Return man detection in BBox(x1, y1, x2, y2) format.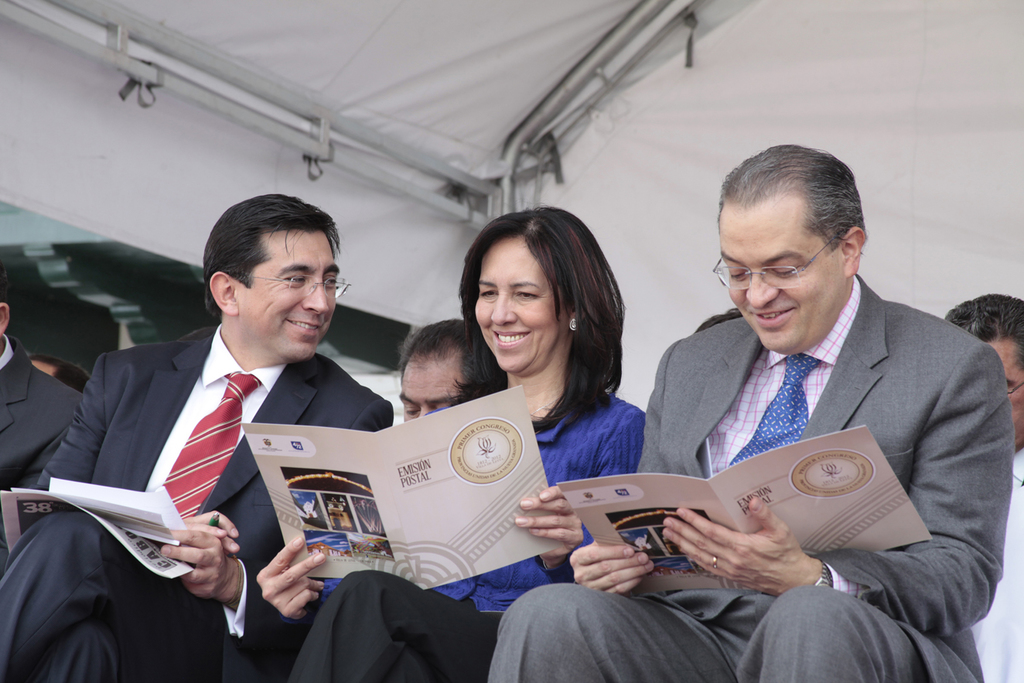
BBox(948, 292, 1023, 682).
